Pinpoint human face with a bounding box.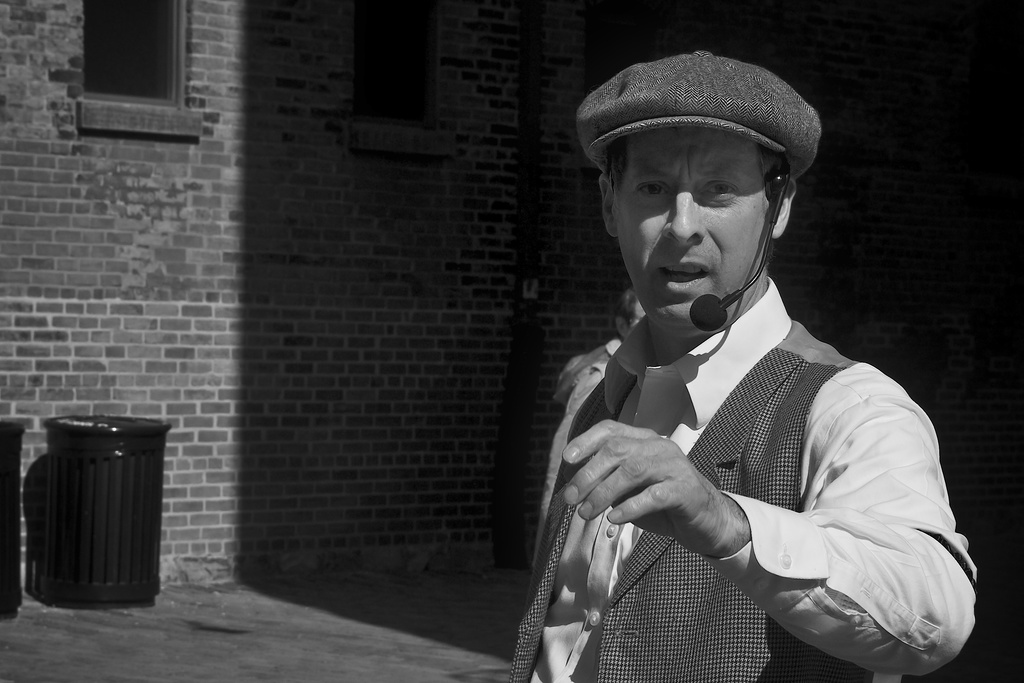
Rect(611, 128, 772, 328).
